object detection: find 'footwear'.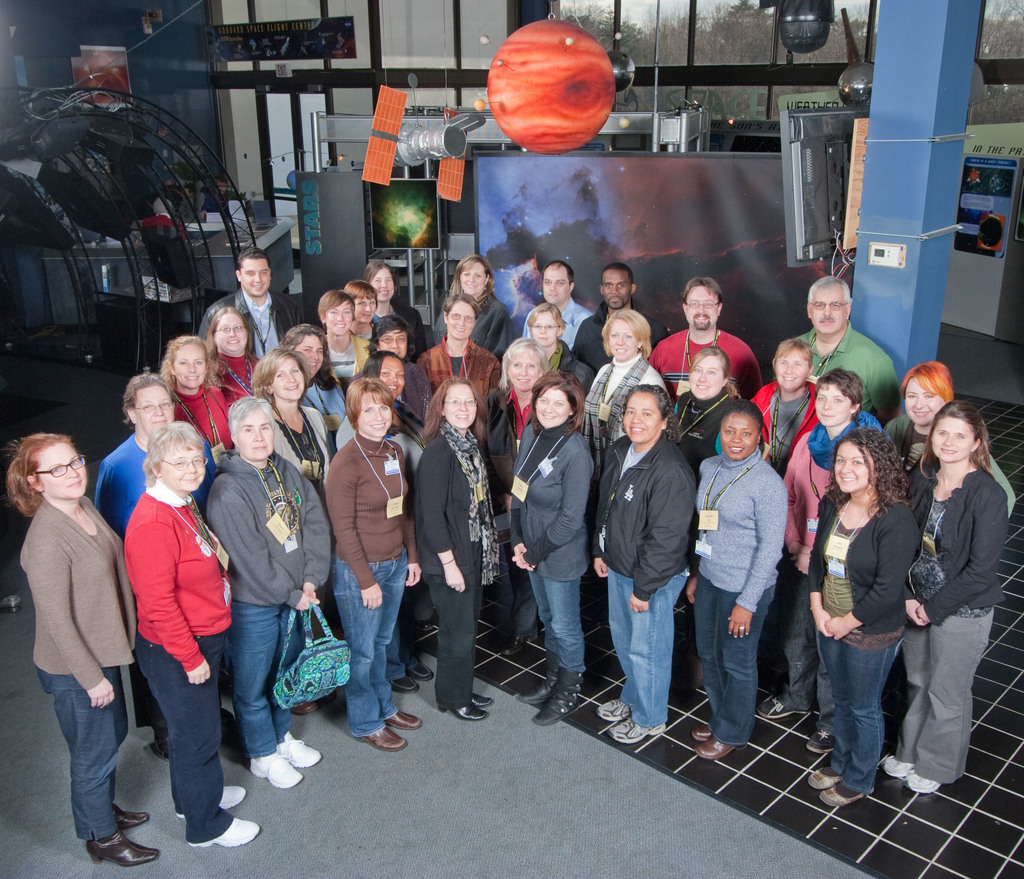
box(513, 664, 554, 711).
